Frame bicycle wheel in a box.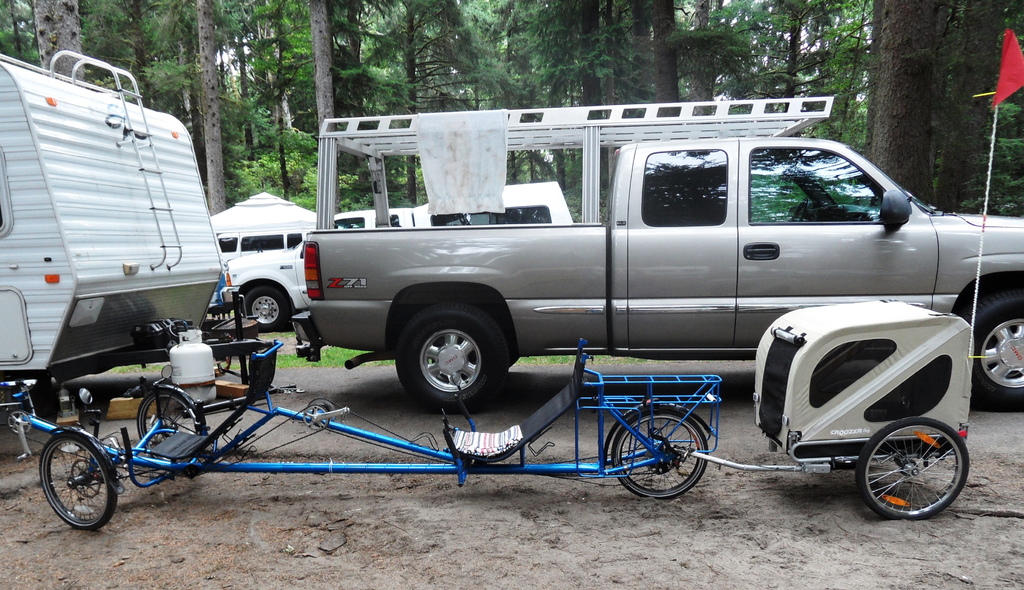
[137, 379, 221, 472].
